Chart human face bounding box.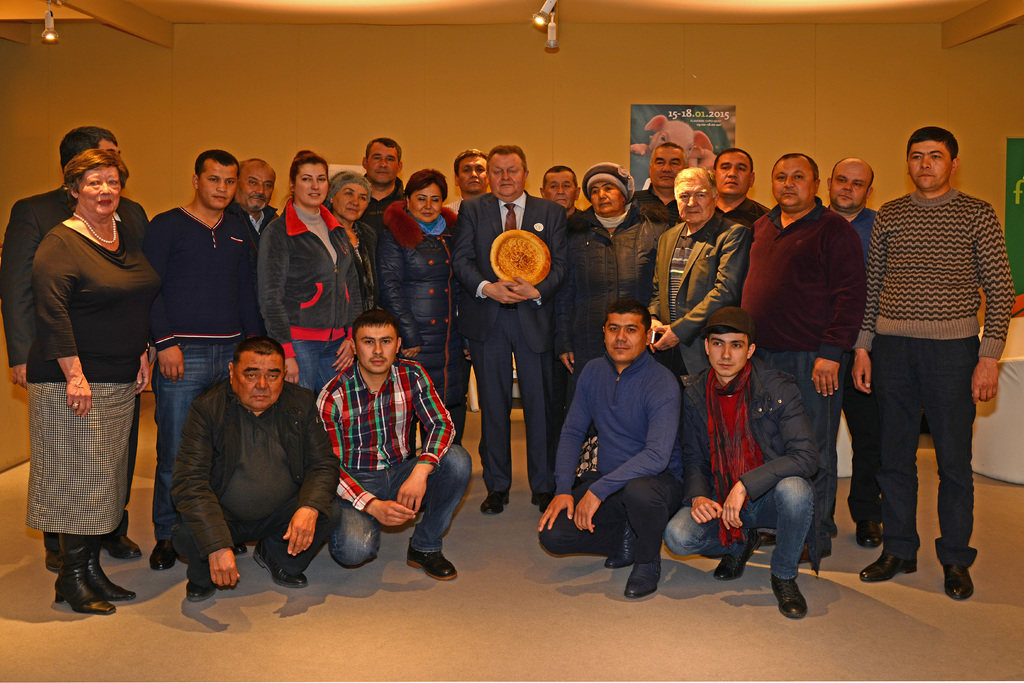
Charted: crop(488, 156, 521, 198).
